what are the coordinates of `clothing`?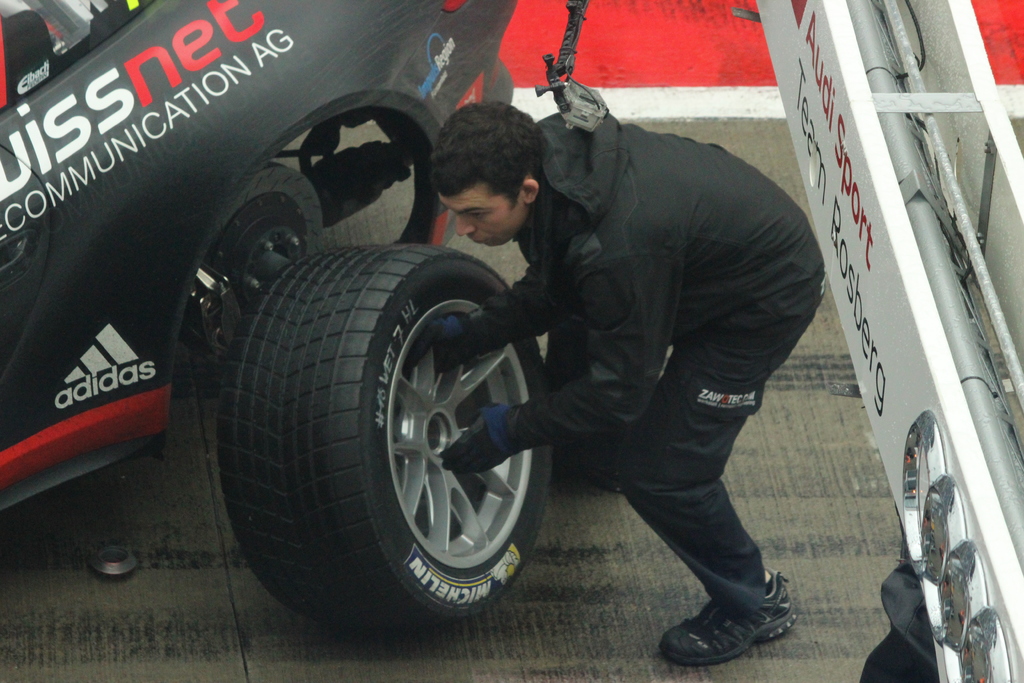
448, 52, 826, 632.
